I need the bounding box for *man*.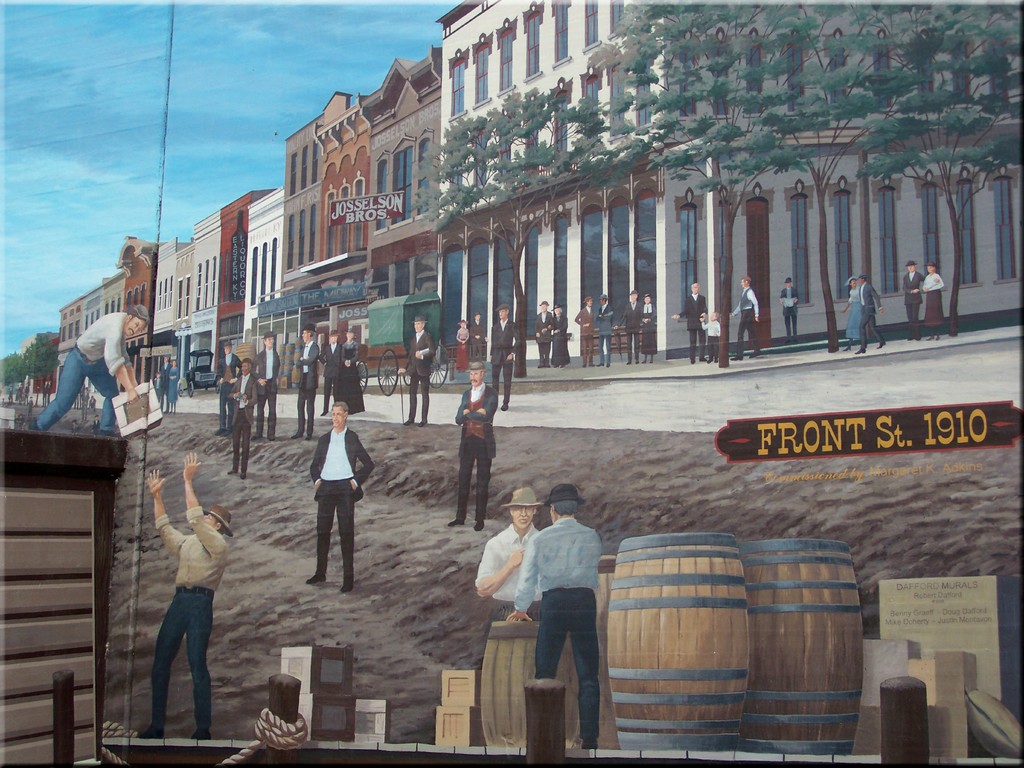
Here it is: locate(533, 300, 556, 368).
